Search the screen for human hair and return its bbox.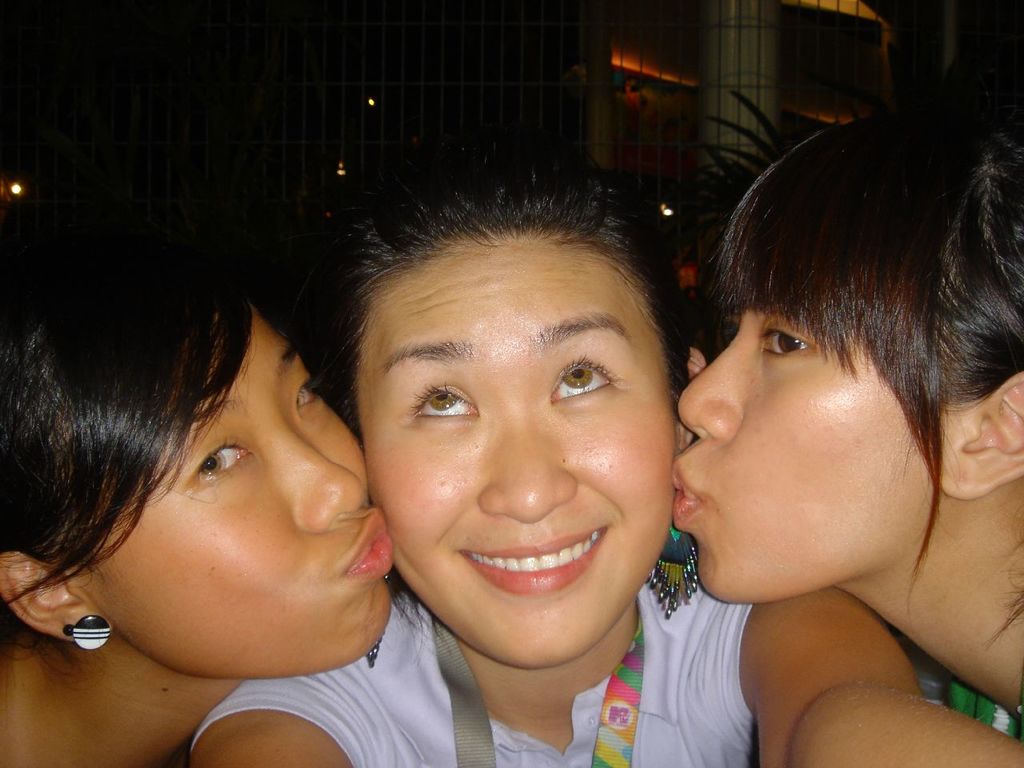
Found: x1=0, y1=242, x2=260, y2=698.
